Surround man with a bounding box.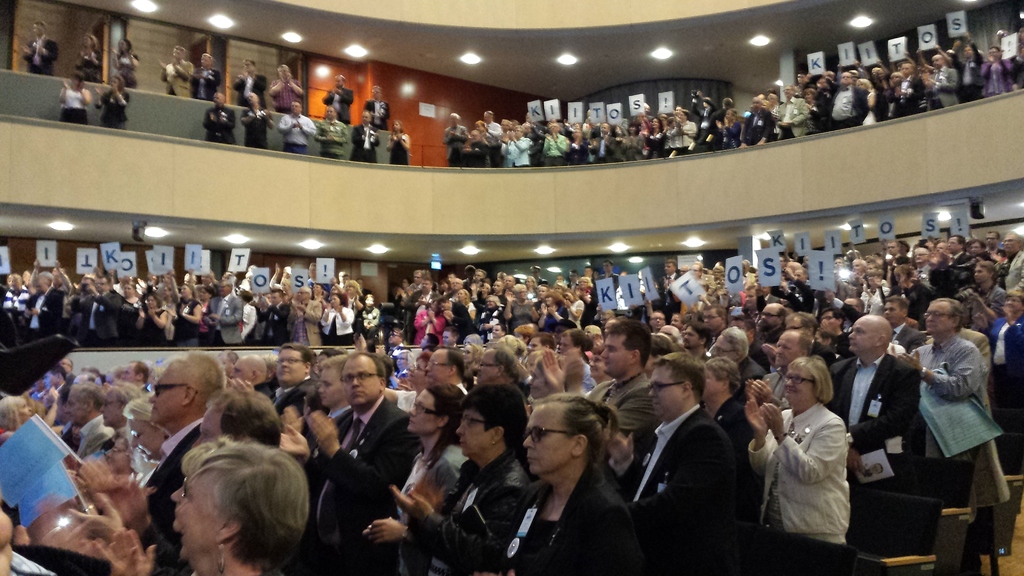
<region>266, 65, 303, 116</region>.
